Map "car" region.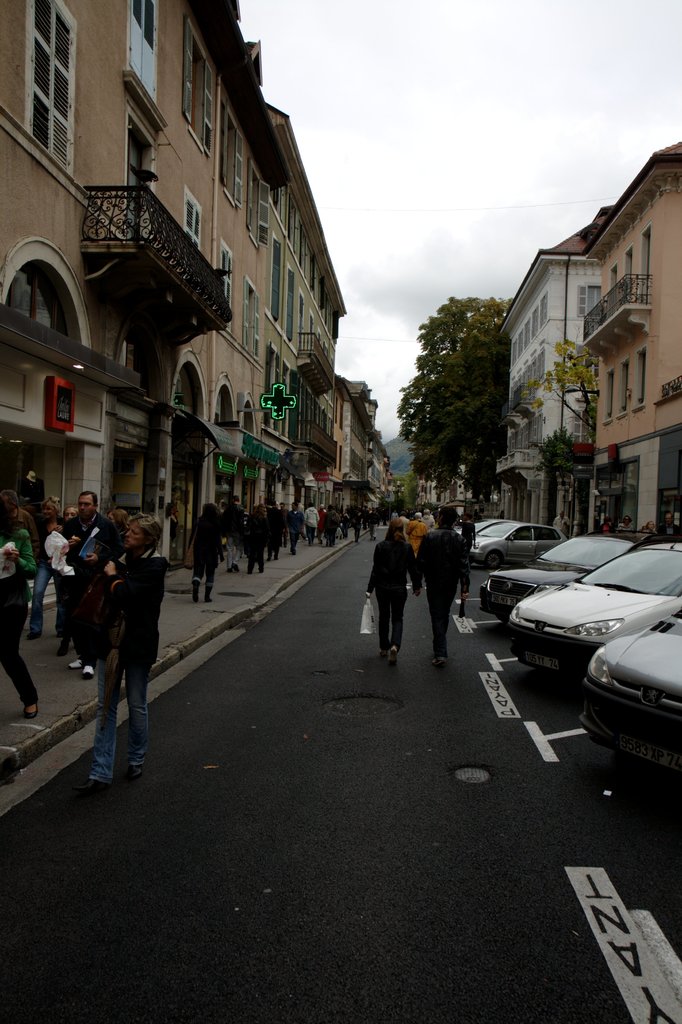
Mapped to detection(481, 535, 638, 618).
